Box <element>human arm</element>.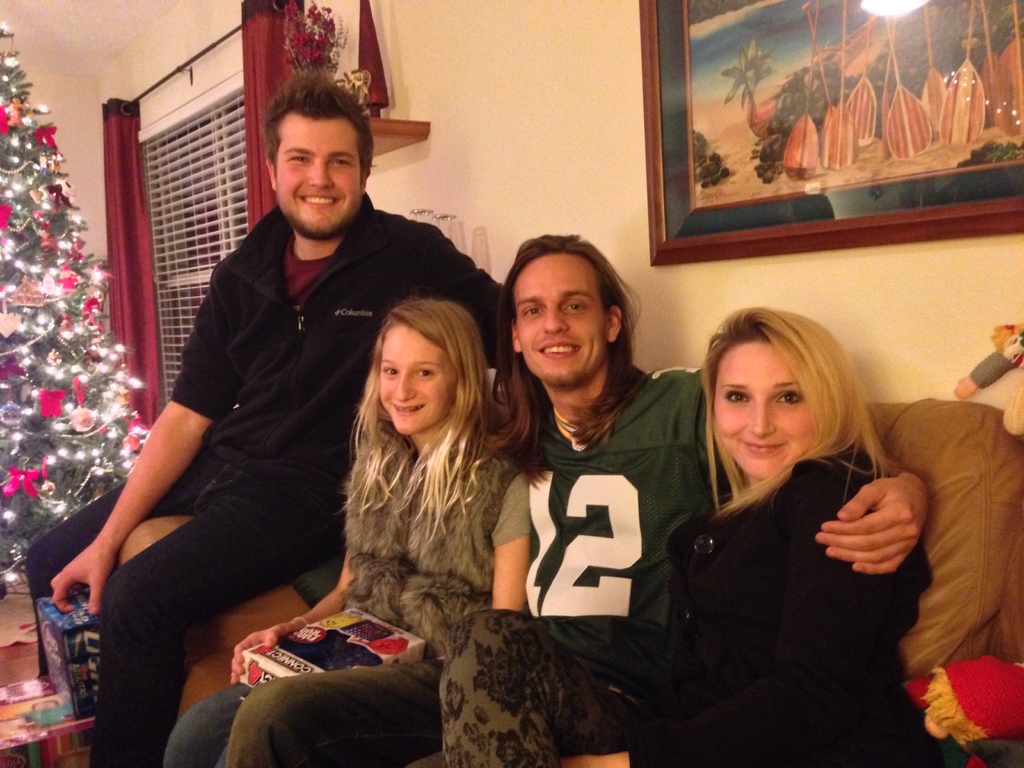
rect(692, 460, 913, 767).
